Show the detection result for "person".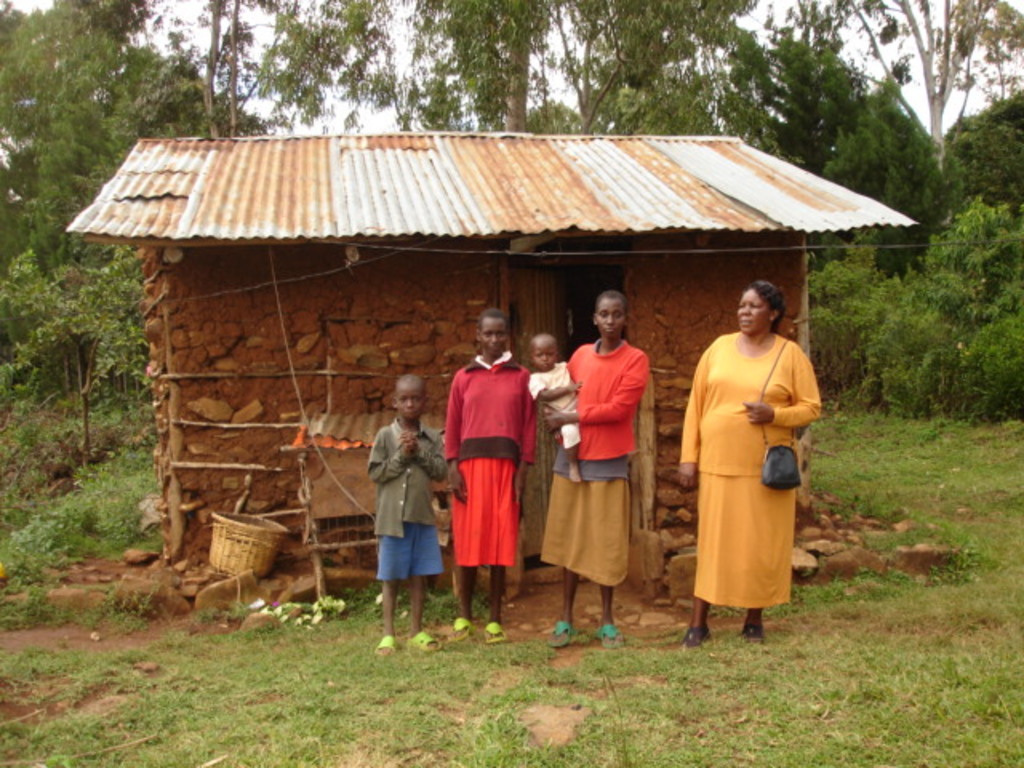
{"x1": 366, "y1": 366, "x2": 443, "y2": 654}.
